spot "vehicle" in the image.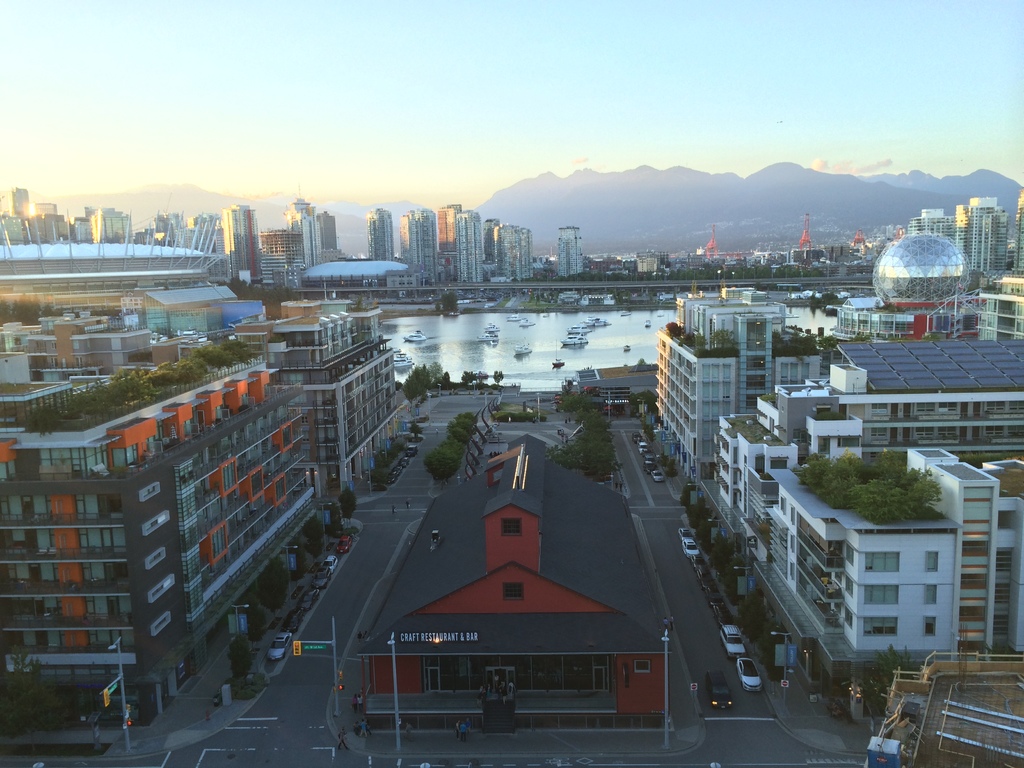
"vehicle" found at box=[401, 328, 426, 342].
